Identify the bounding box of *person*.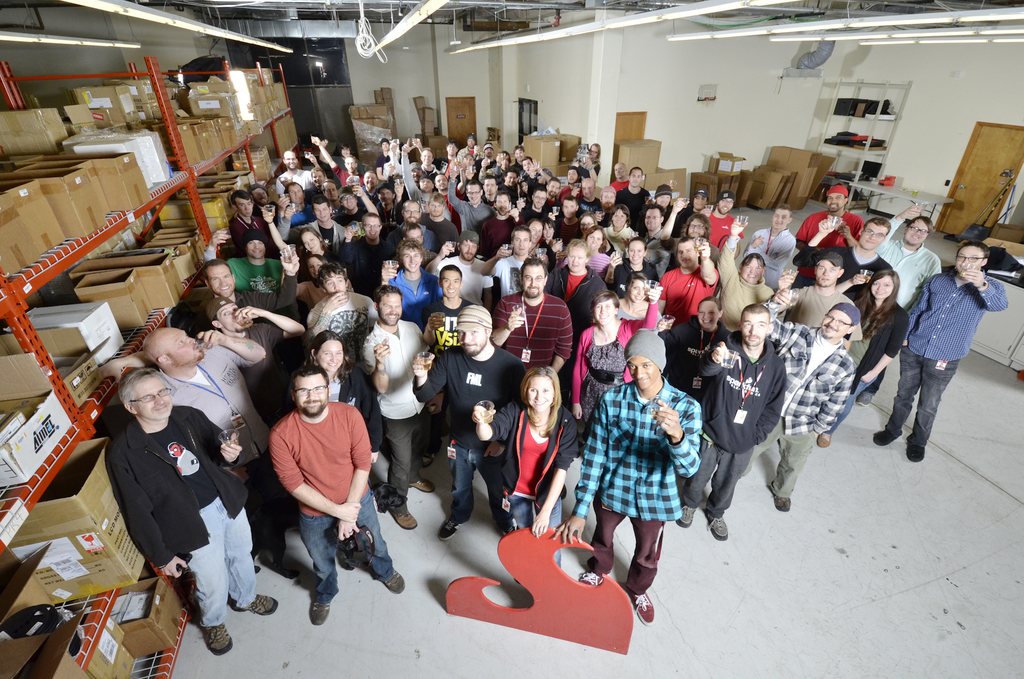
{"left": 557, "top": 199, "right": 576, "bottom": 242}.
